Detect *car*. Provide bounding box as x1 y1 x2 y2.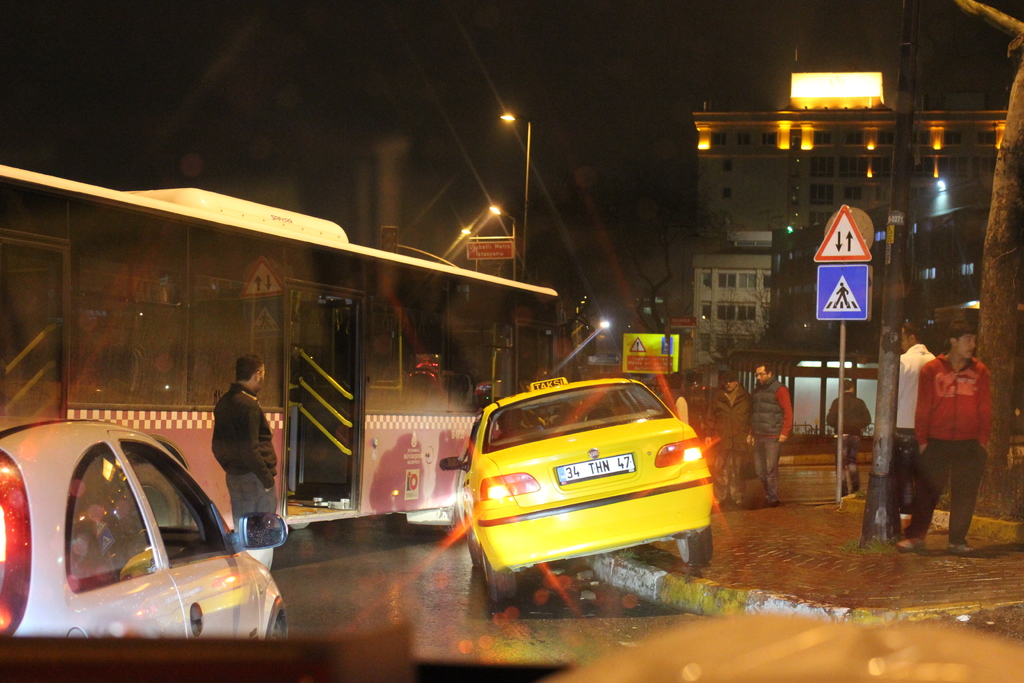
456 368 714 604.
